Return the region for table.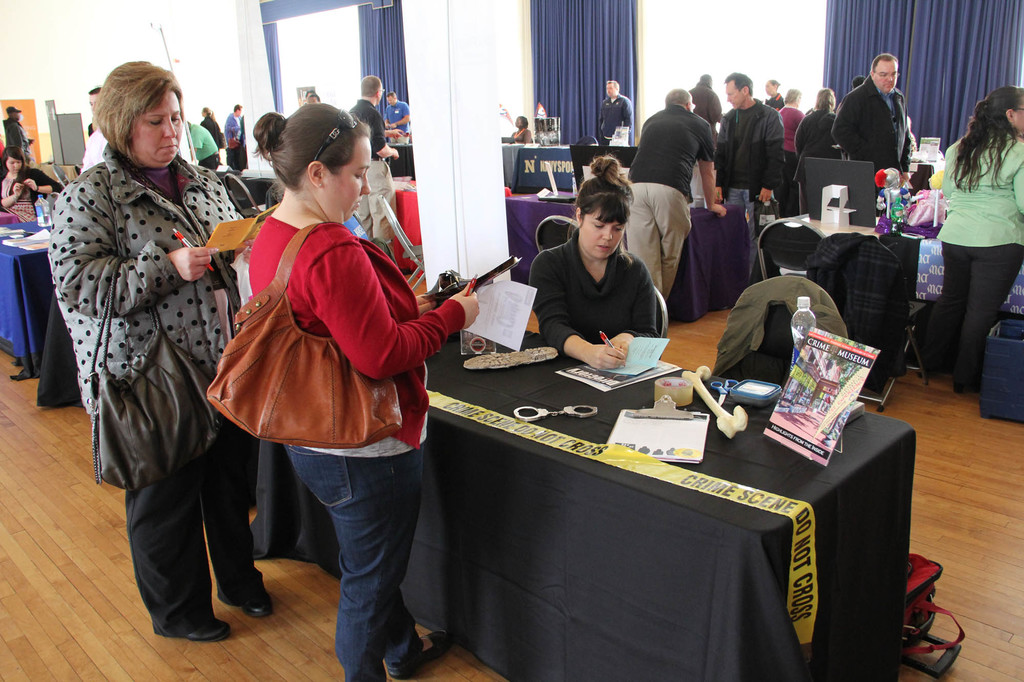
505,189,744,321.
